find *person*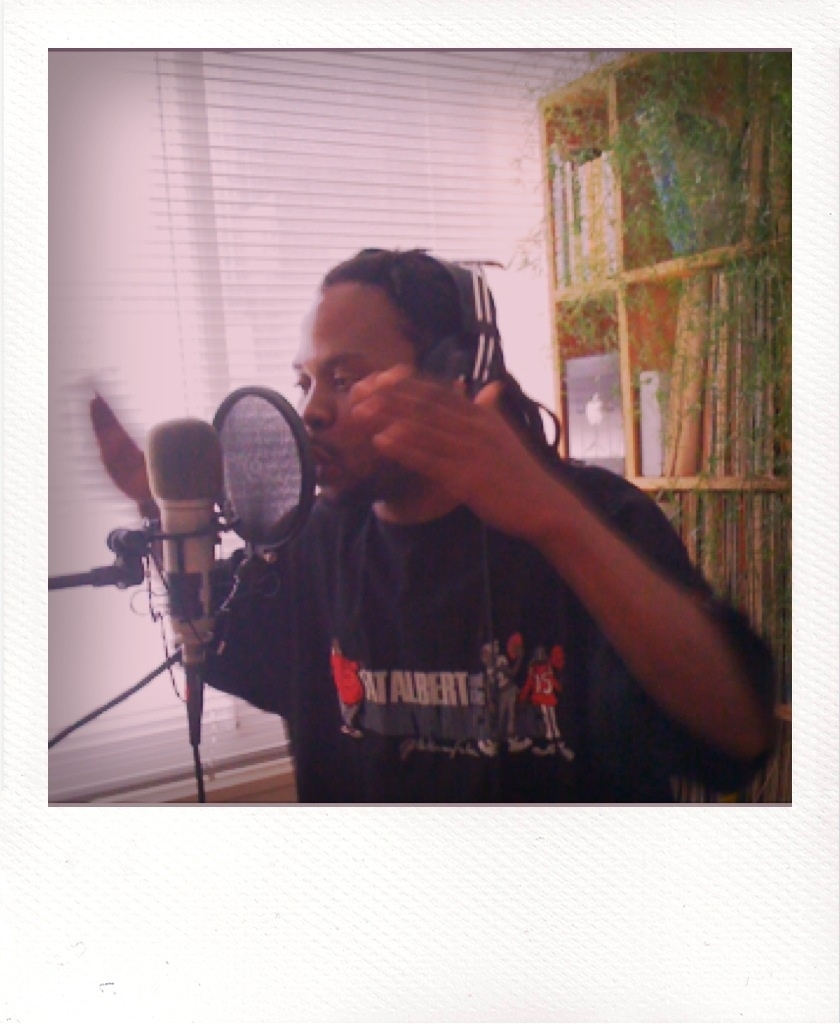
x1=232, y1=272, x2=730, y2=772
